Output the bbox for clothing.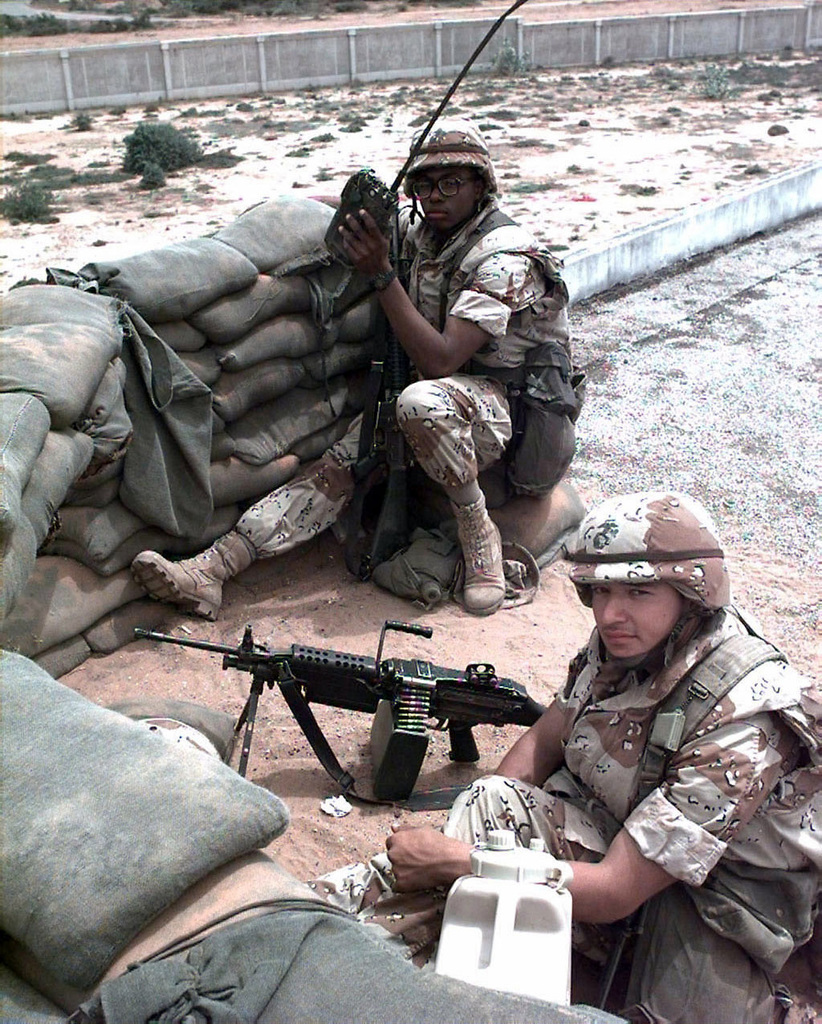
(x1=249, y1=205, x2=564, y2=624).
